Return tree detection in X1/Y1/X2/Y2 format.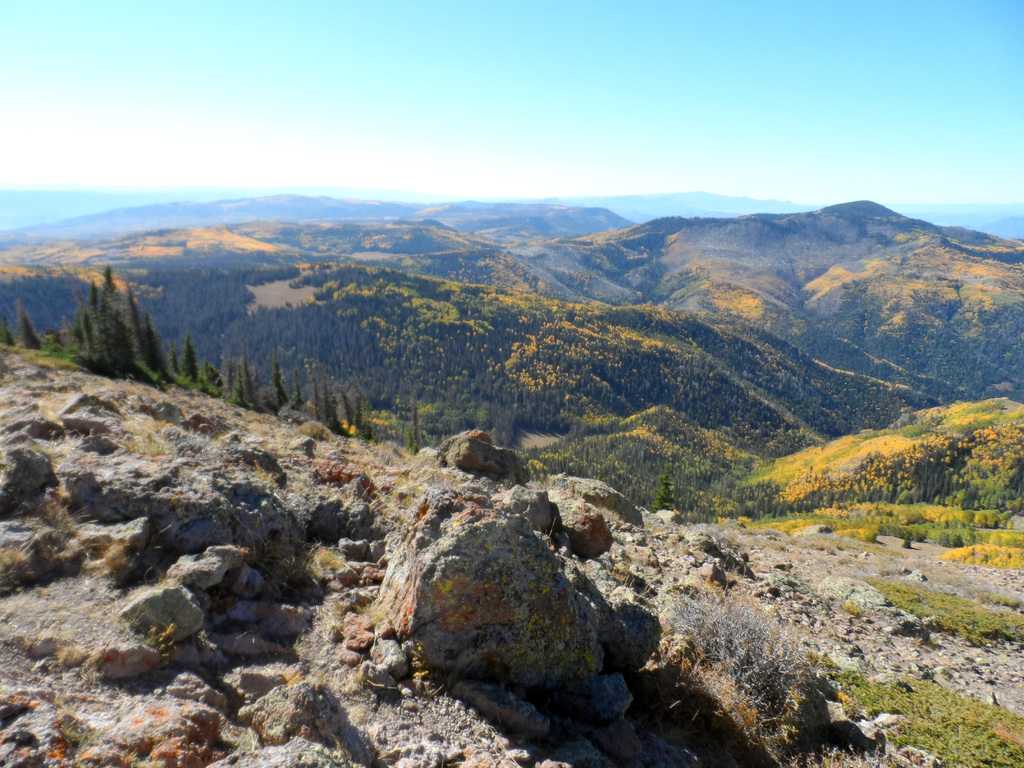
268/355/290/403.
